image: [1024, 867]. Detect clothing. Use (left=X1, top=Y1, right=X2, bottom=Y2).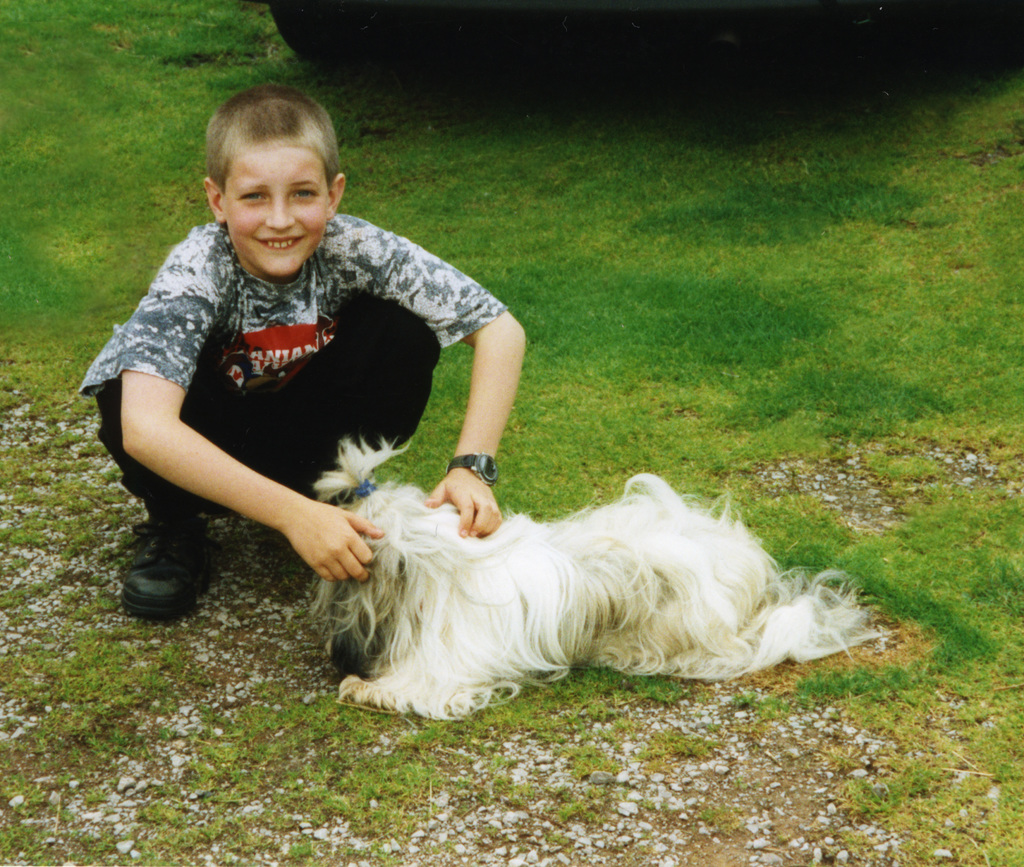
(left=80, top=221, right=509, bottom=530).
